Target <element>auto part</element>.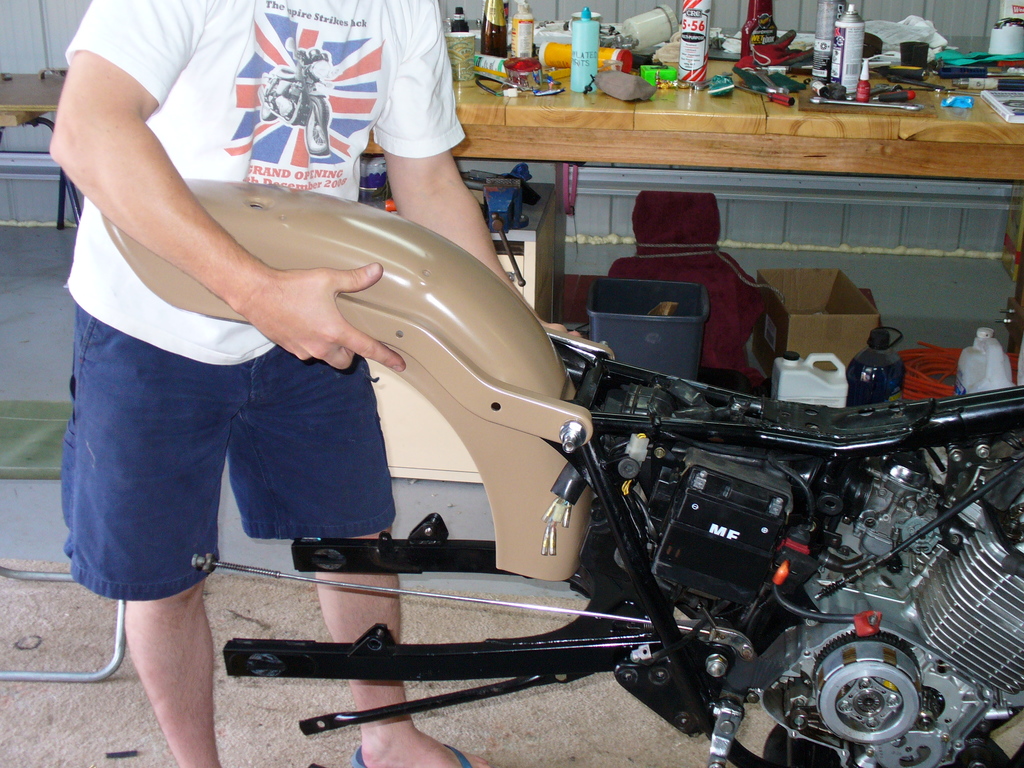
Target region: x1=98 y1=189 x2=1023 y2=767.
